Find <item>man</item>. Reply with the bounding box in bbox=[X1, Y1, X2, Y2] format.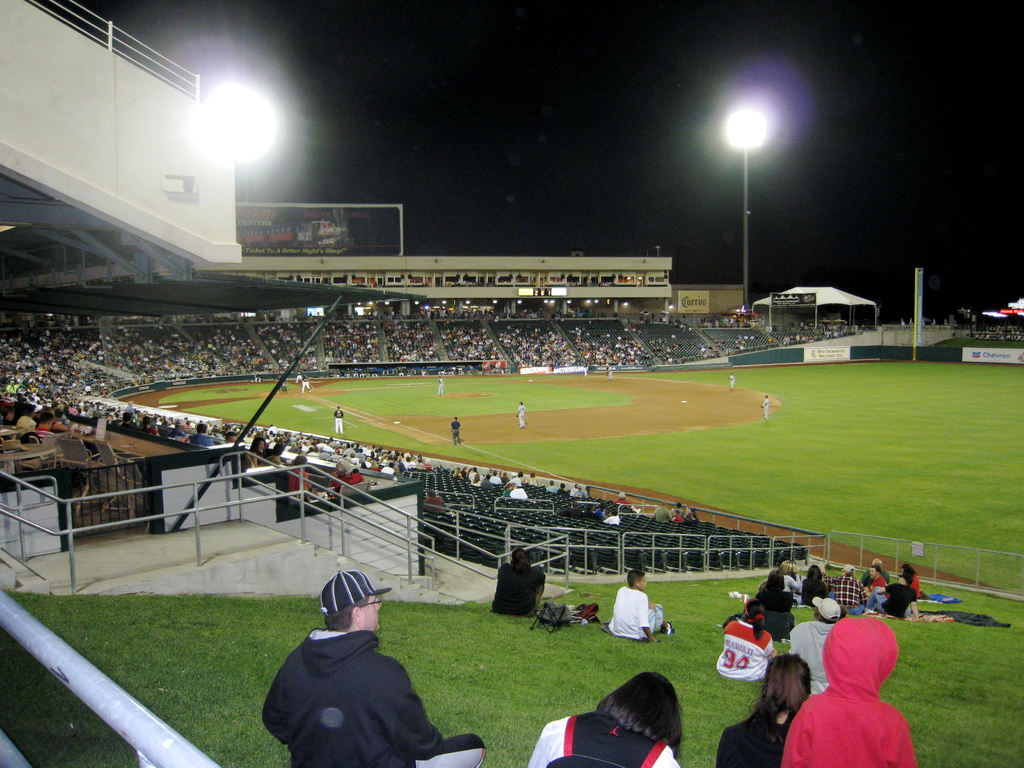
bbox=[298, 376, 314, 392].
